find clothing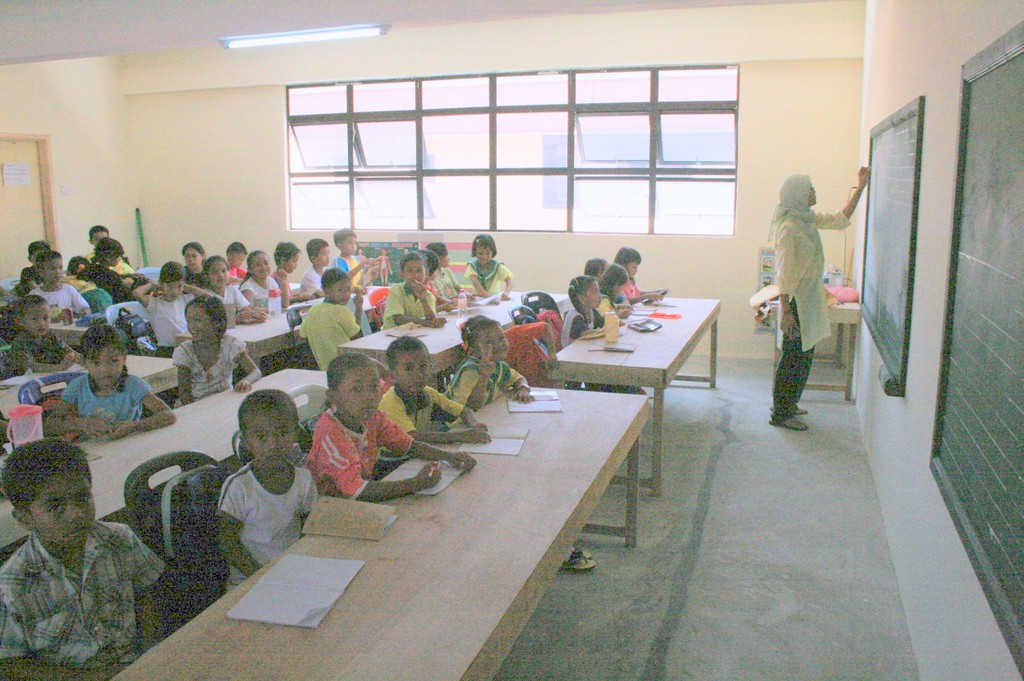
pyautogui.locateOnScreen(298, 298, 358, 371)
